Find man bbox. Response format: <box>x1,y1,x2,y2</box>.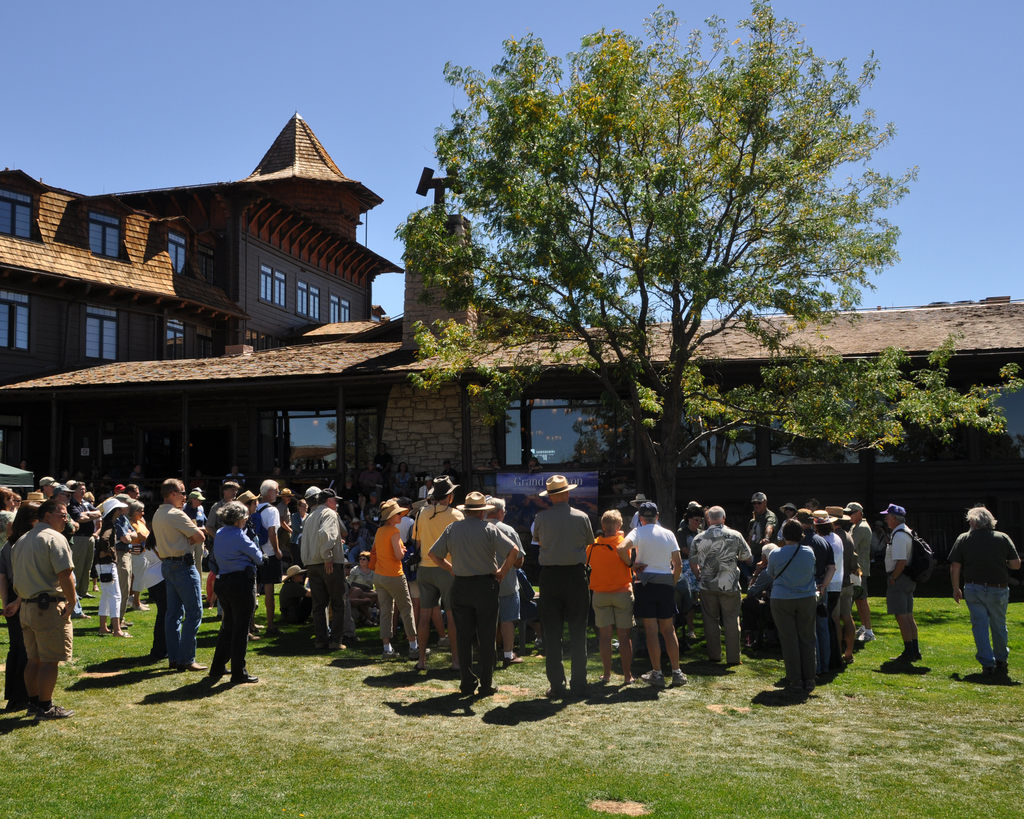
<box>276,489,293,546</box>.
